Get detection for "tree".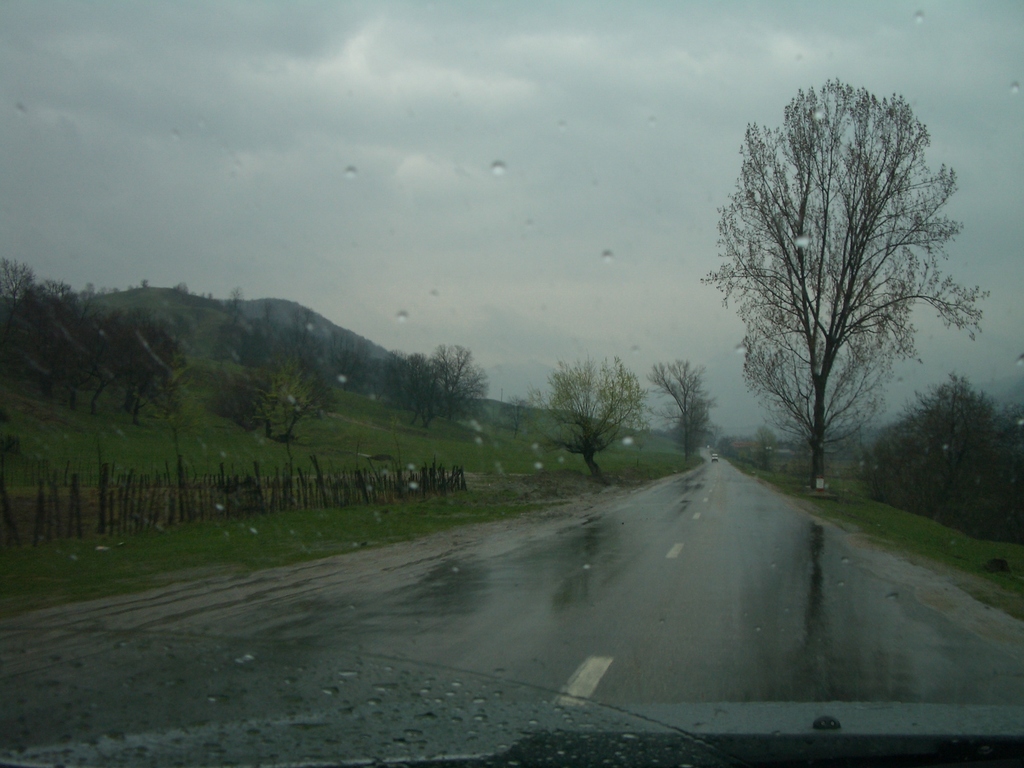
Detection: bbox=[228, 357, 316, 442].
